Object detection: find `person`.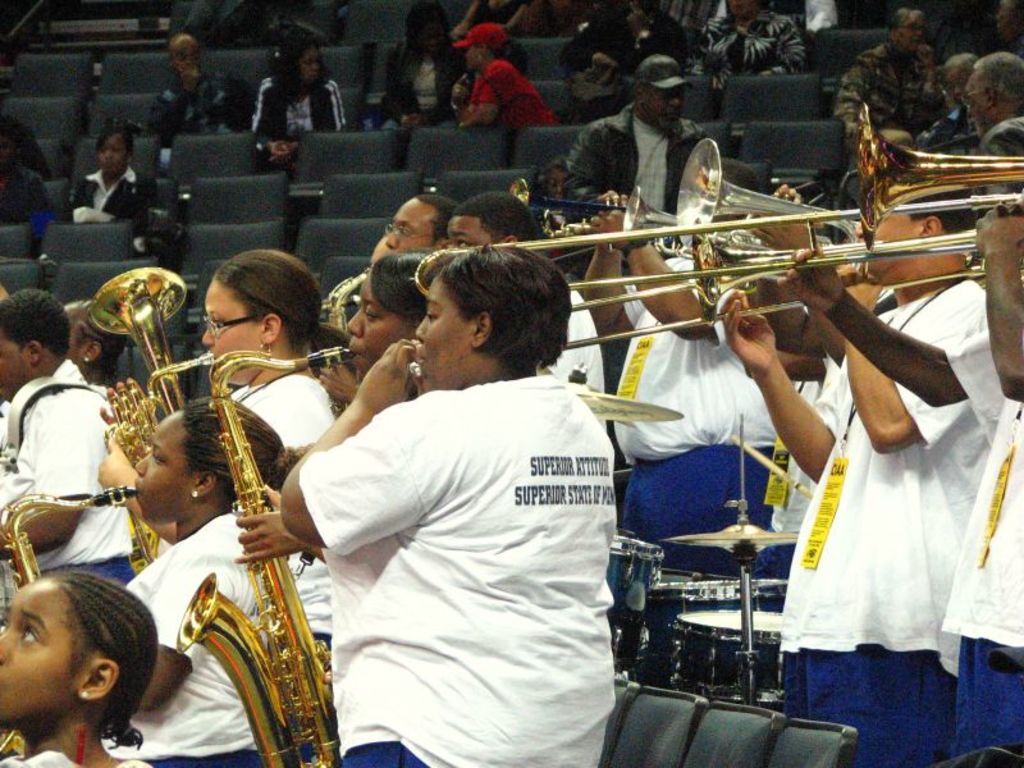
(835, 4, 950, 168).
